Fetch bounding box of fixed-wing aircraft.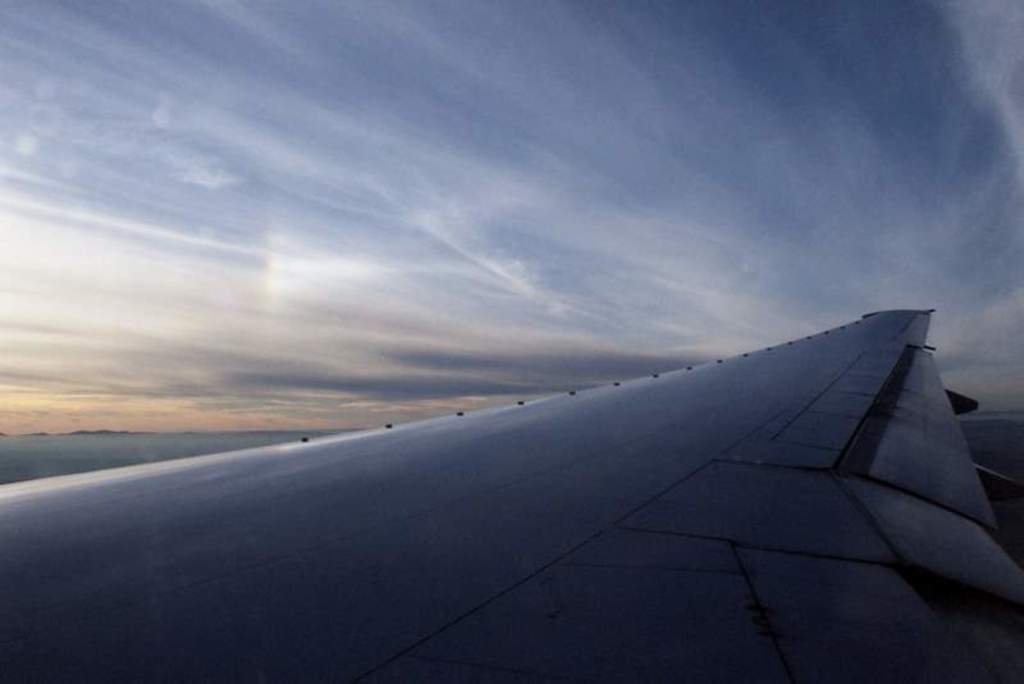
Bbox: [x1=1, y1=238, x2=1018, y2=674].
